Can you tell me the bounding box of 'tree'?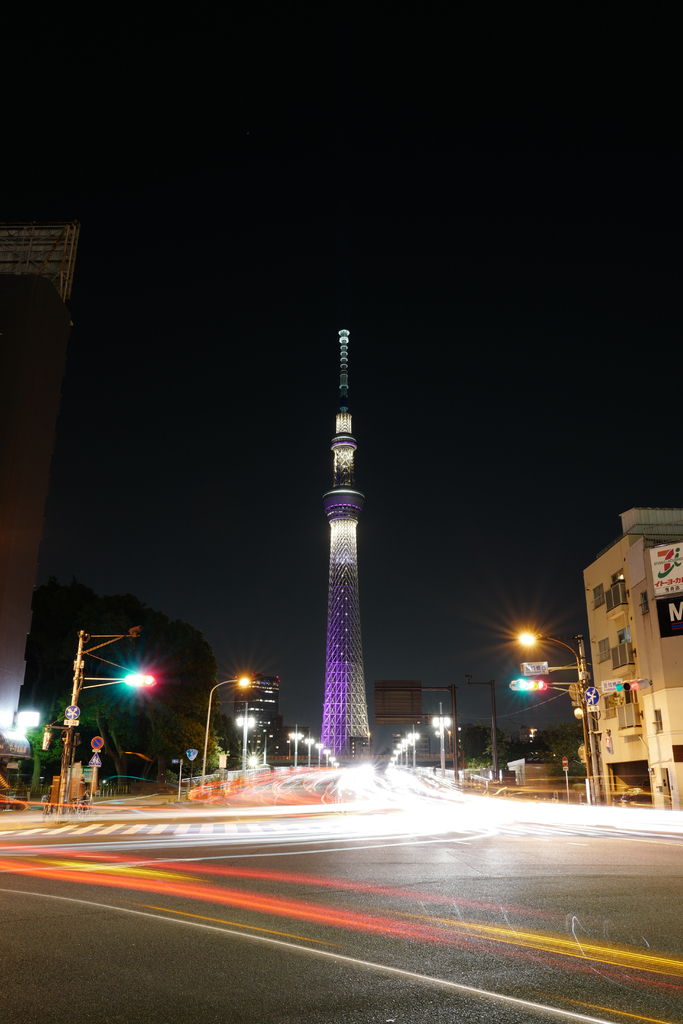
<bbox>531, 724, 584, 767</bbox>.
